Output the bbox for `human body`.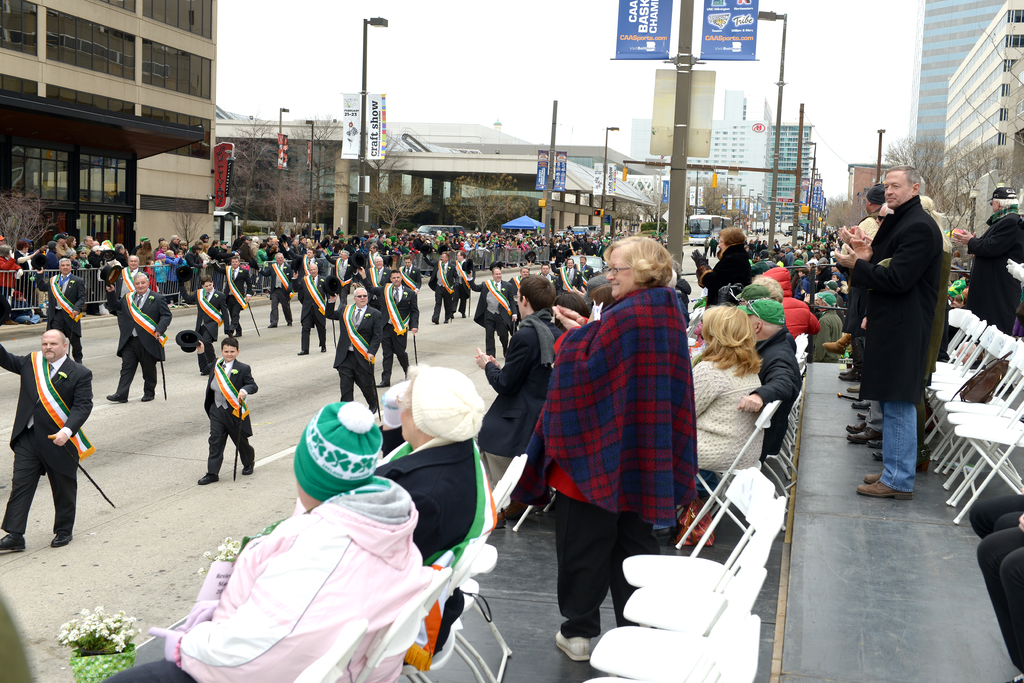
<bbox>106, 289, 173, 403</bbox>.
